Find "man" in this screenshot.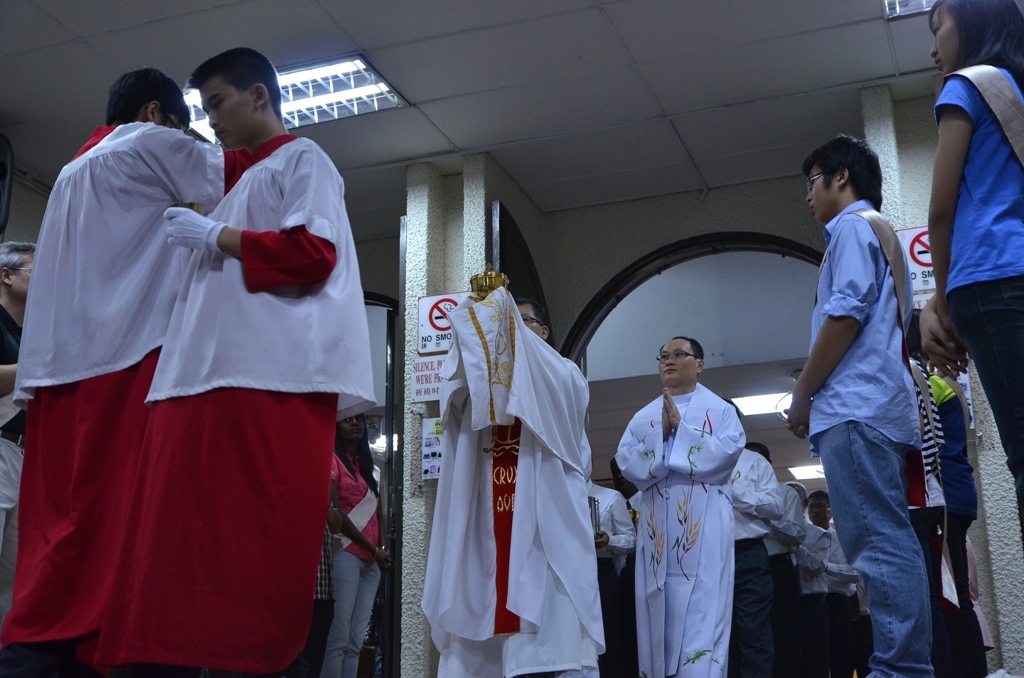
The bounding box for "man" is Rect(728, 392, 783, 677).
